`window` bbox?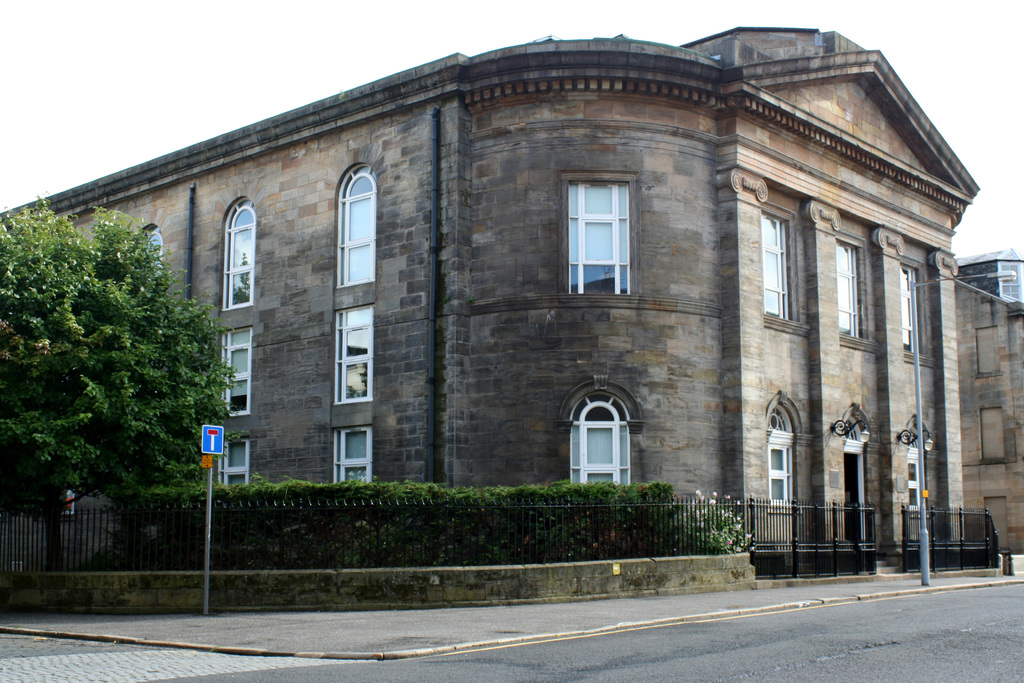
(567, 391, 627, 481)
